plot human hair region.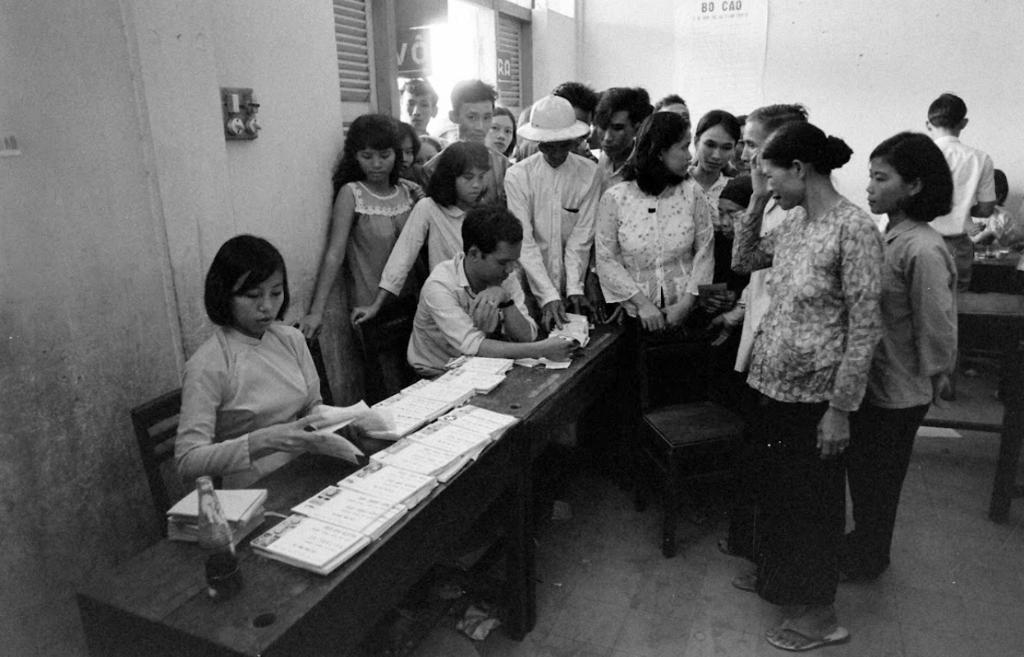
Plotted at 439/76/500/108.
